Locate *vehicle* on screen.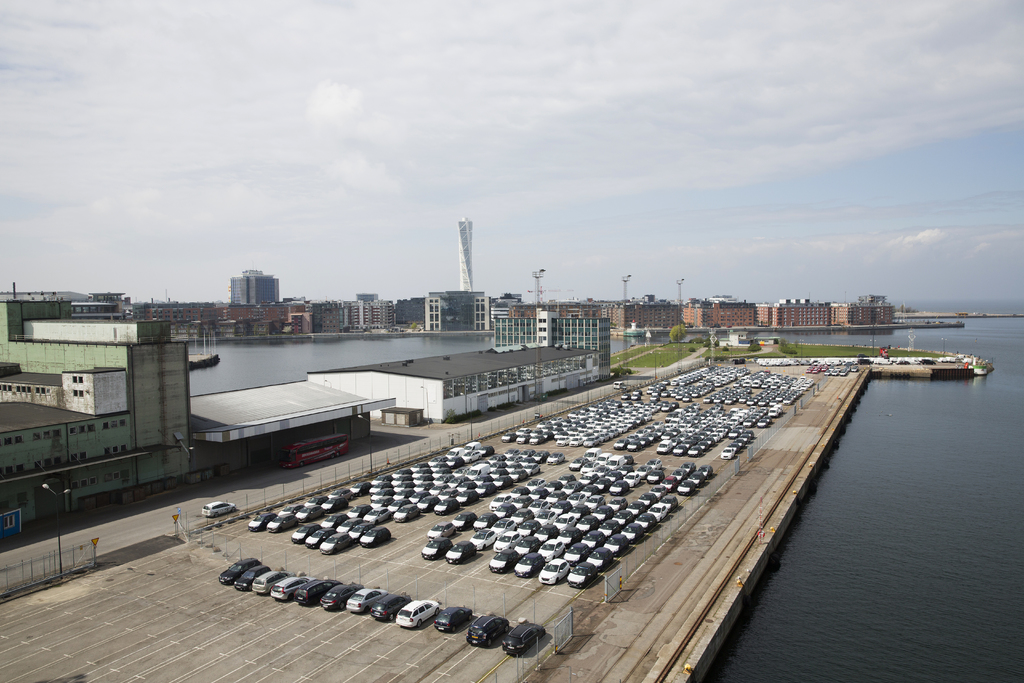
On screen at rect(468, 609, 509, 649).
